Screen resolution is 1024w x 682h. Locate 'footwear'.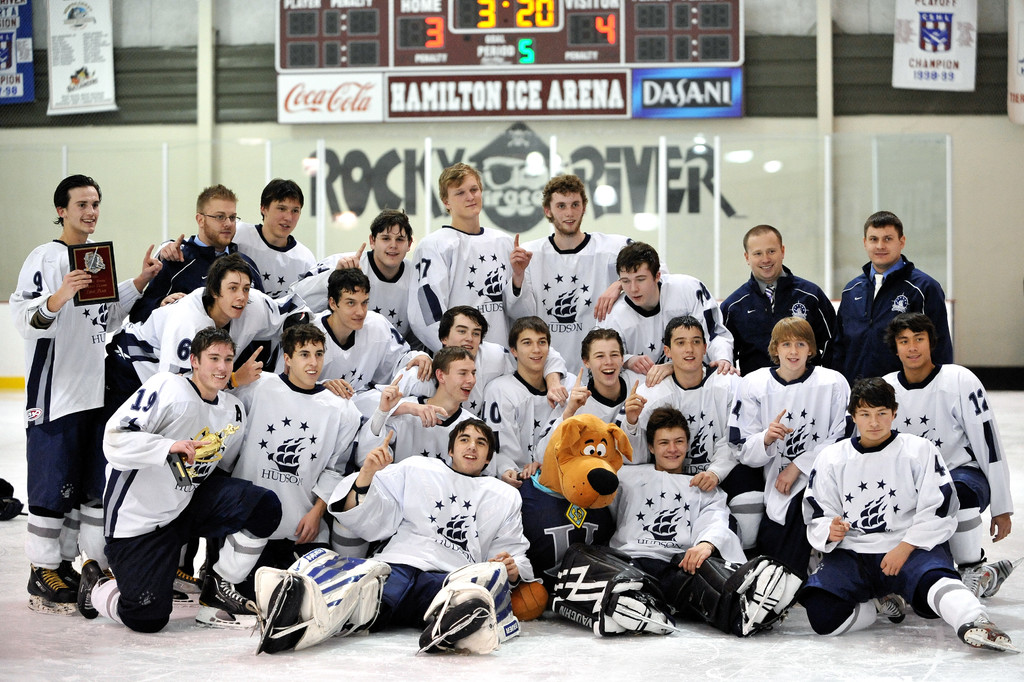
select_region(956, 565, 993, 595).
